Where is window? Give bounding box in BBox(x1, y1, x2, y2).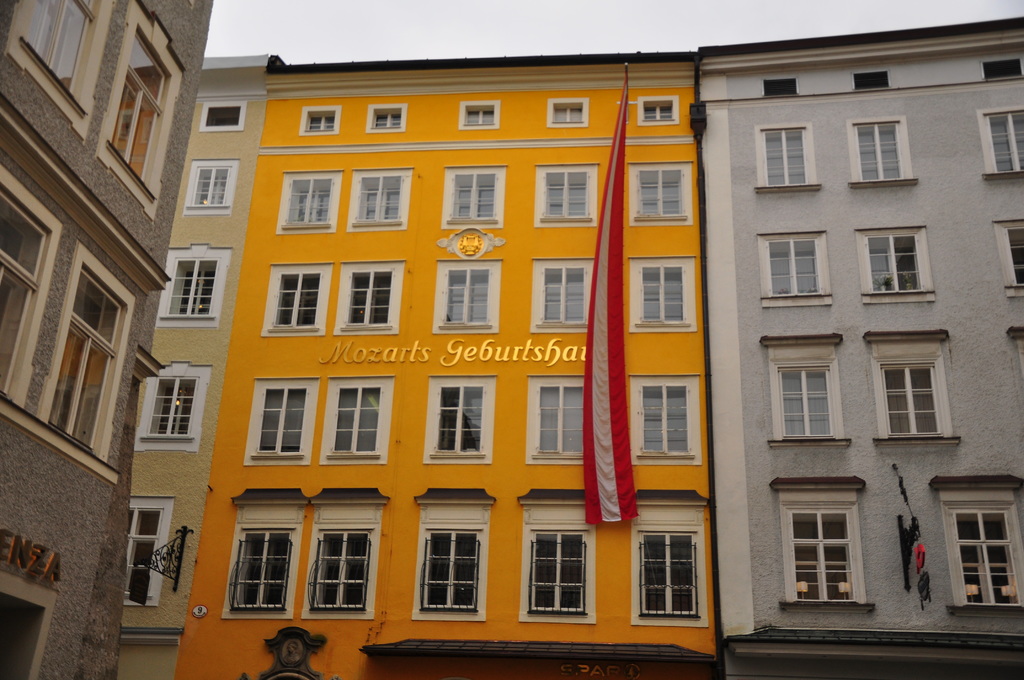
BBox(272, 260, 347, 339).
